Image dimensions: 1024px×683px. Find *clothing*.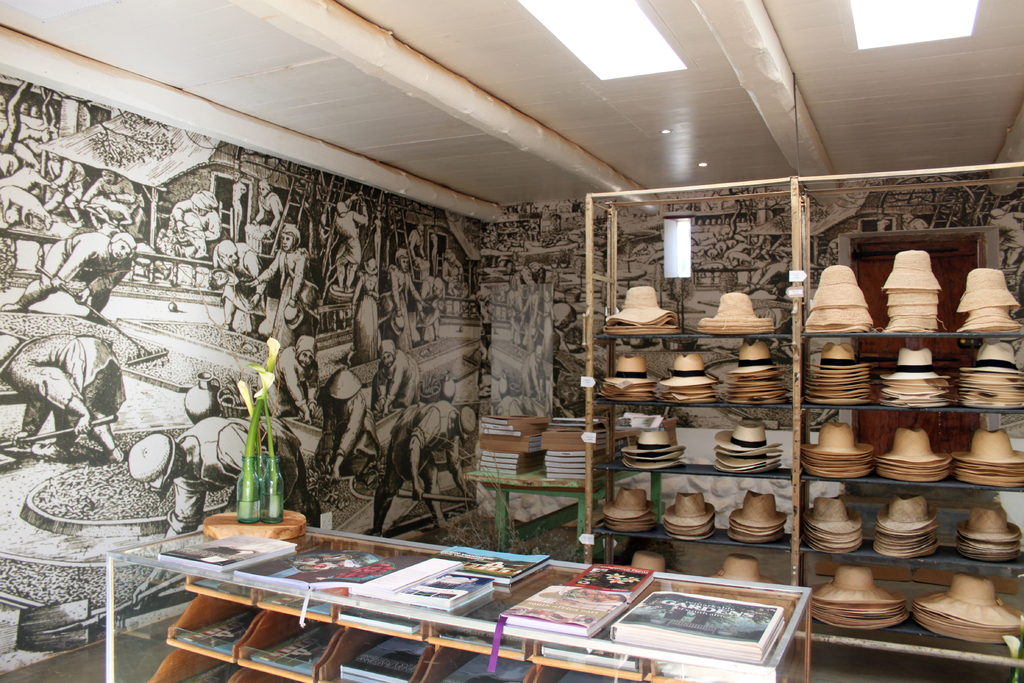
[left=255, top=192, right=281, bottom=236].
